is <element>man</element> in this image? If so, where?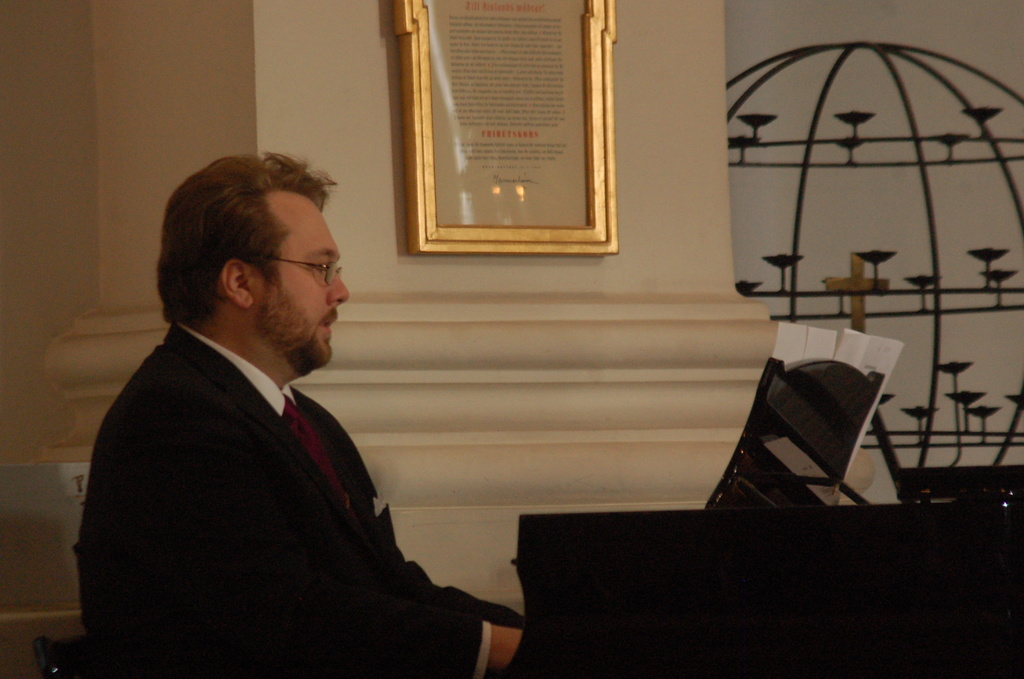
Yes, at (left=82, top=151, right=505, bottom=666).
